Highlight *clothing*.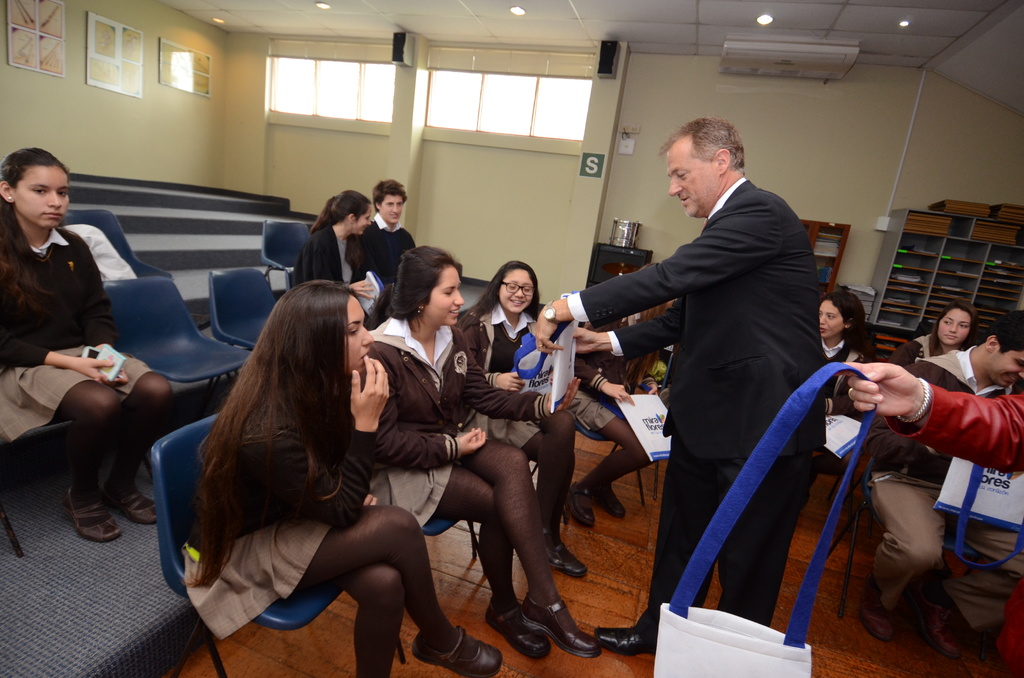
Highlighted region: pyautogui.locateOnScreen(458, 298, 575, 533).
